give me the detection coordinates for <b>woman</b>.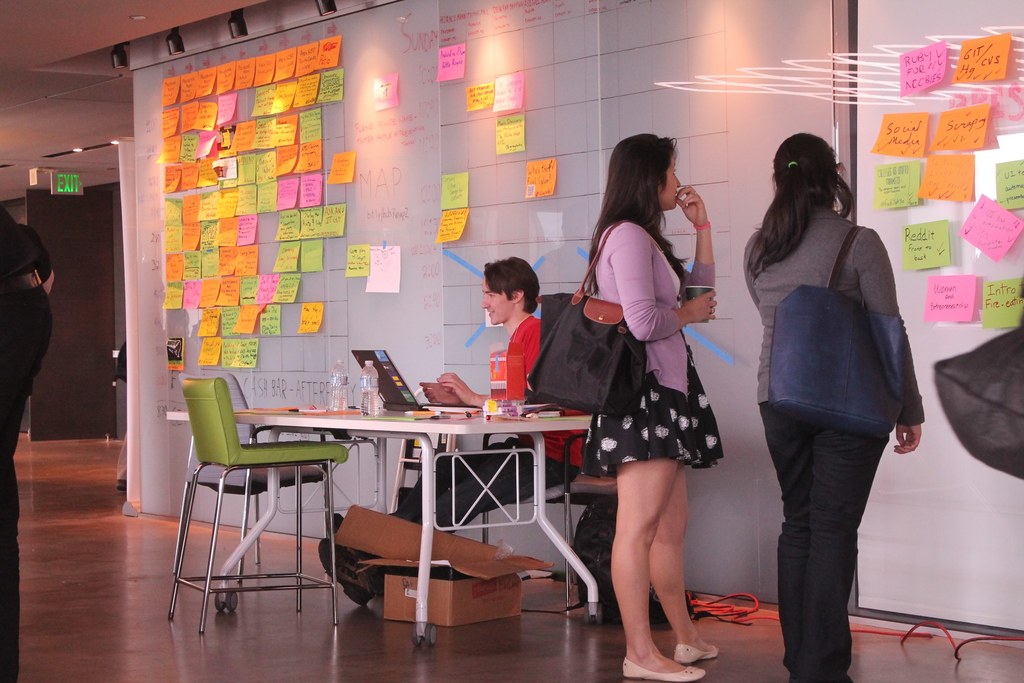
(737,130,928,682).
